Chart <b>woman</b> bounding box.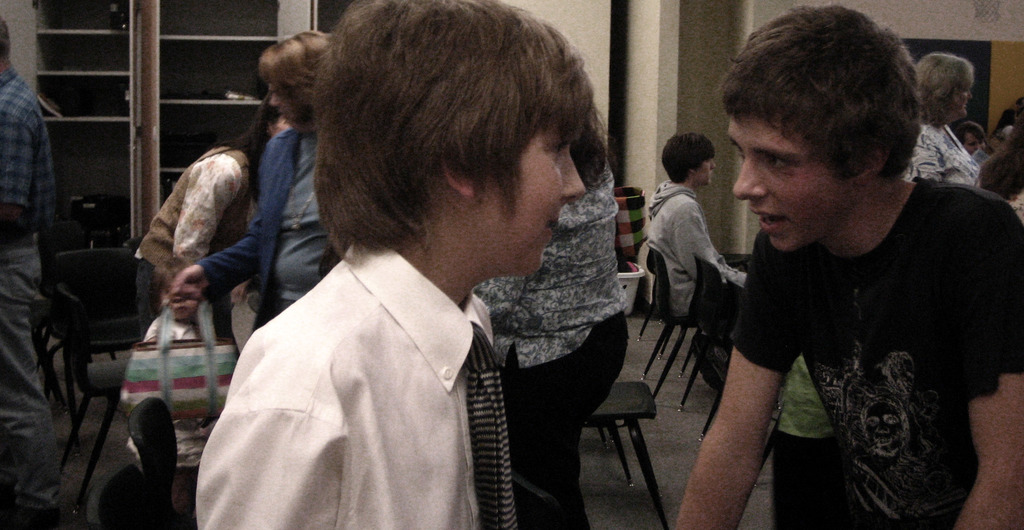
Charted: 133,95,292,312.
